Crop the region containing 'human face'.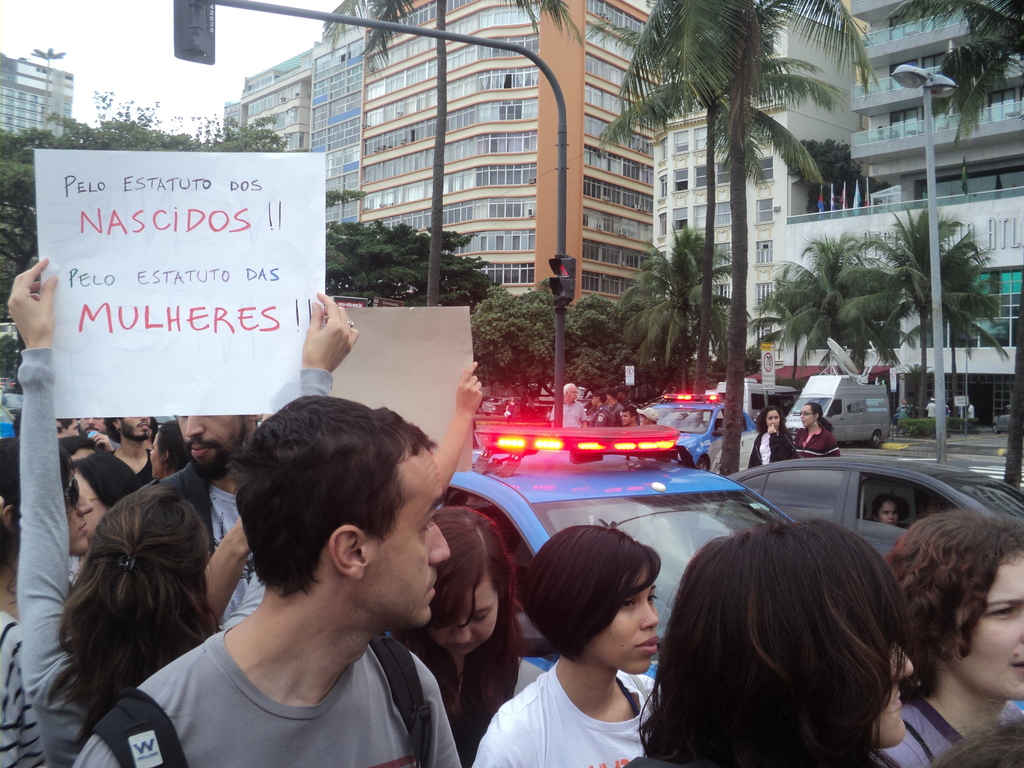
Crop region: box(616, 389, 623, 400).
